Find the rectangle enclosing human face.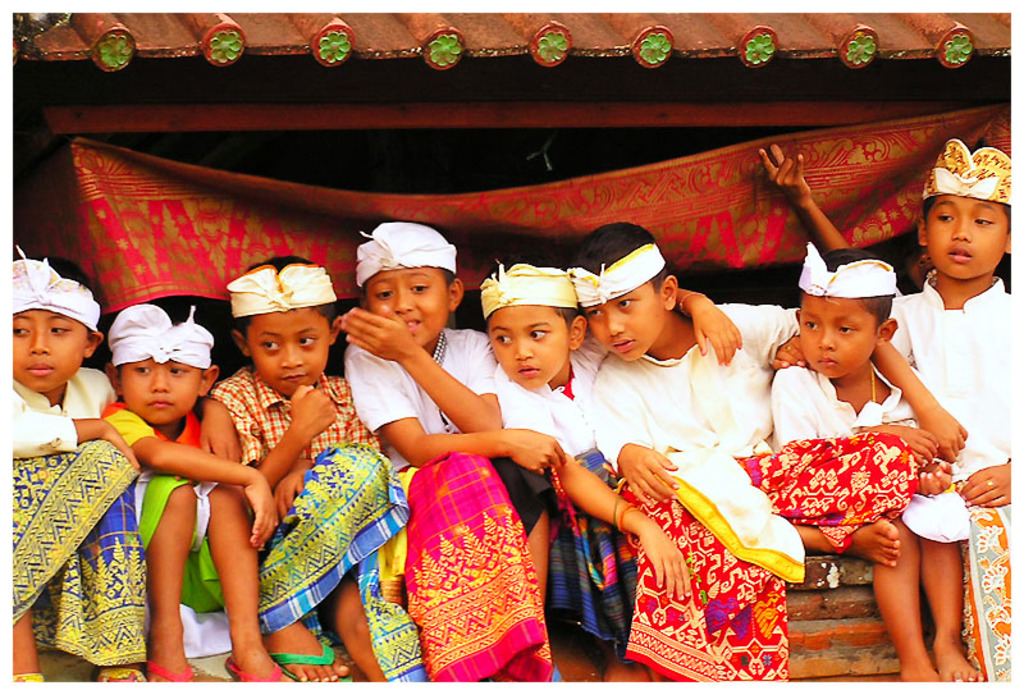
[x1=4, y1=311, x2=87, y2=393].
